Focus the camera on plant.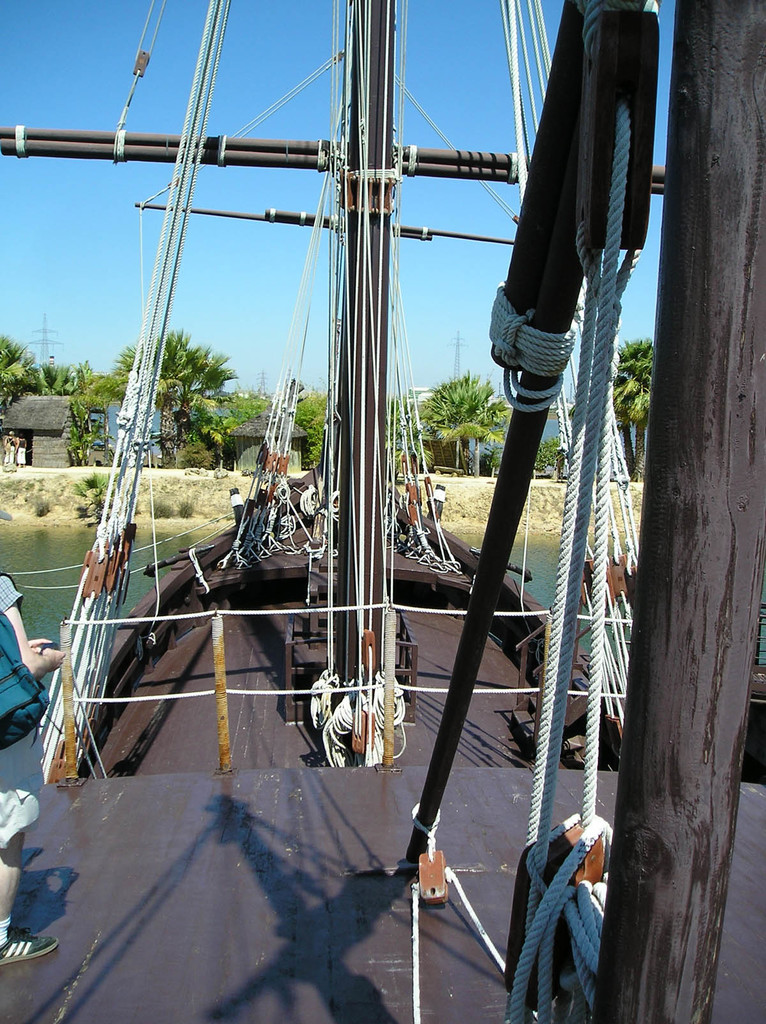
Focus region: BBox(180, 498, 198, 521).
